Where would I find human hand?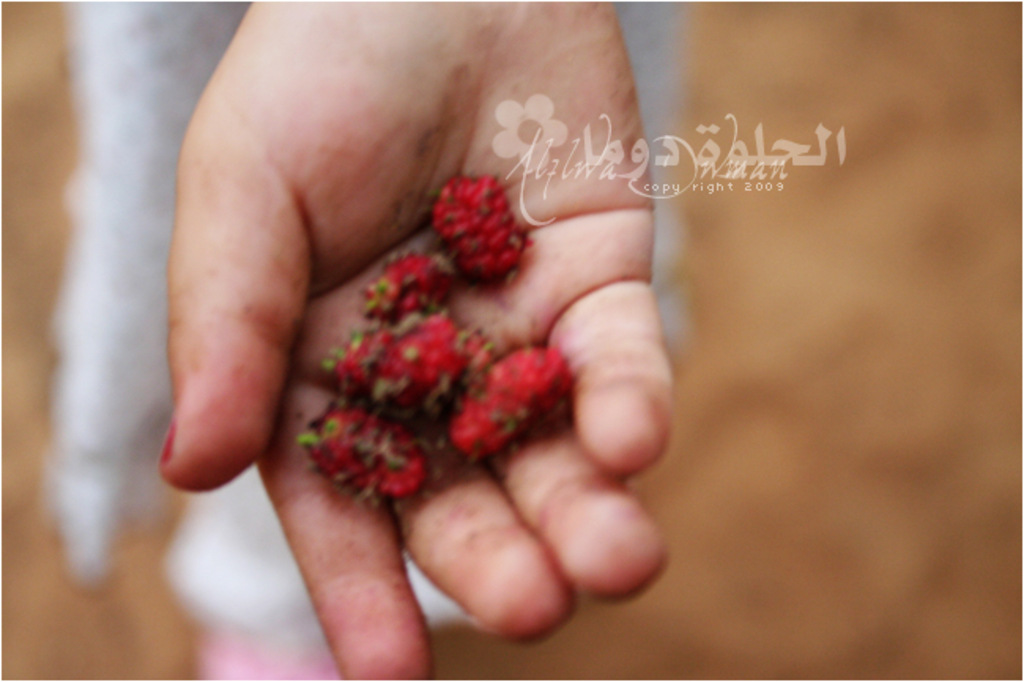
At select_region(132, 0, 761, 621).
